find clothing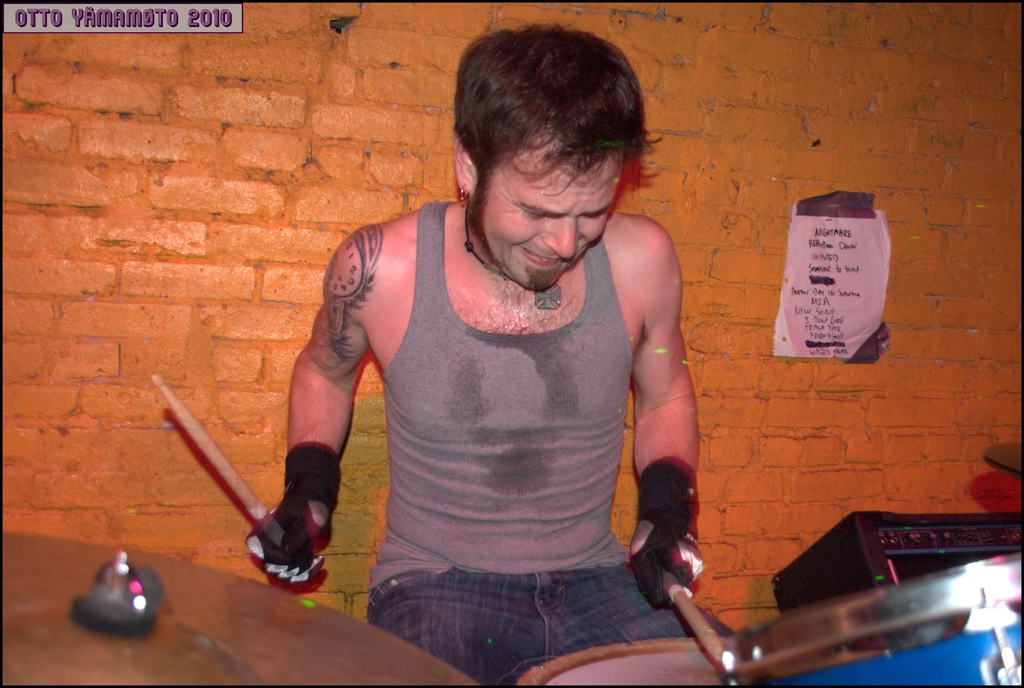
314, 177, 684, 637
